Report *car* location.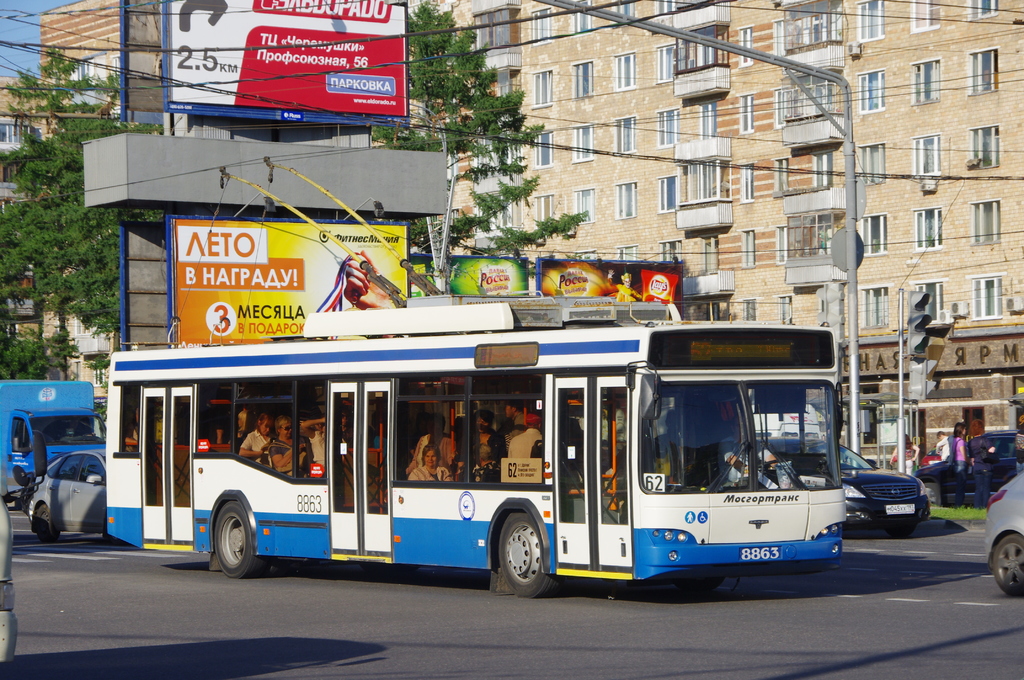
Report: box=[755, 438, 932, 540].
